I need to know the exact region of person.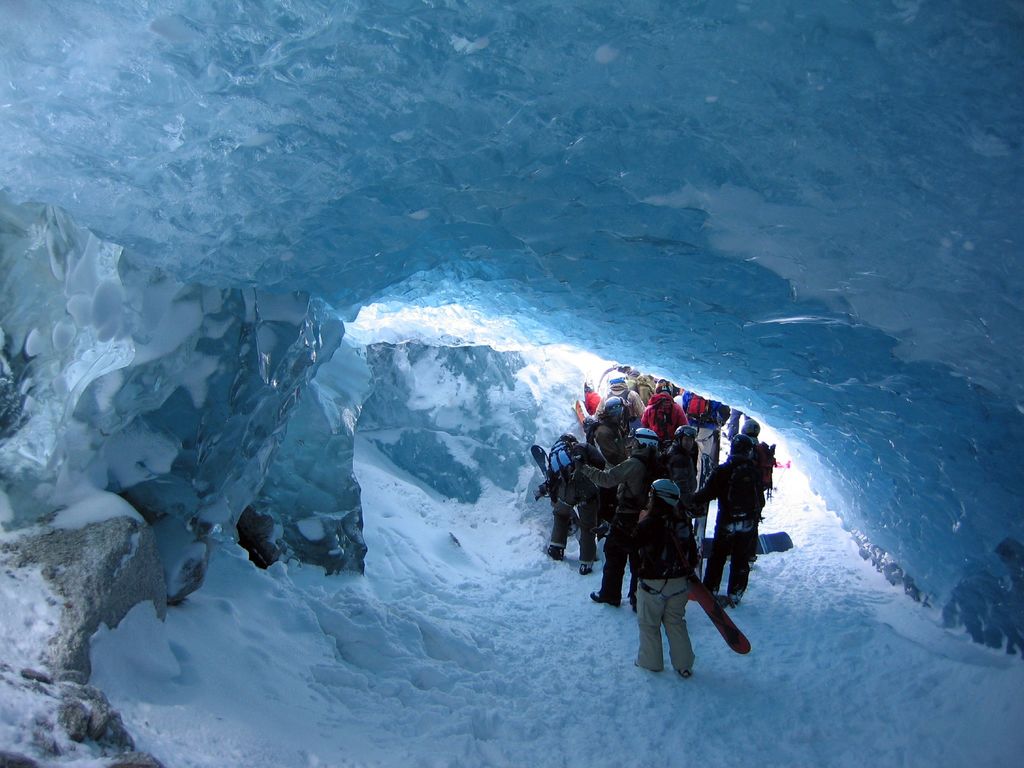
Region: [x1=595, y1=399, x2=664, y2=534].
